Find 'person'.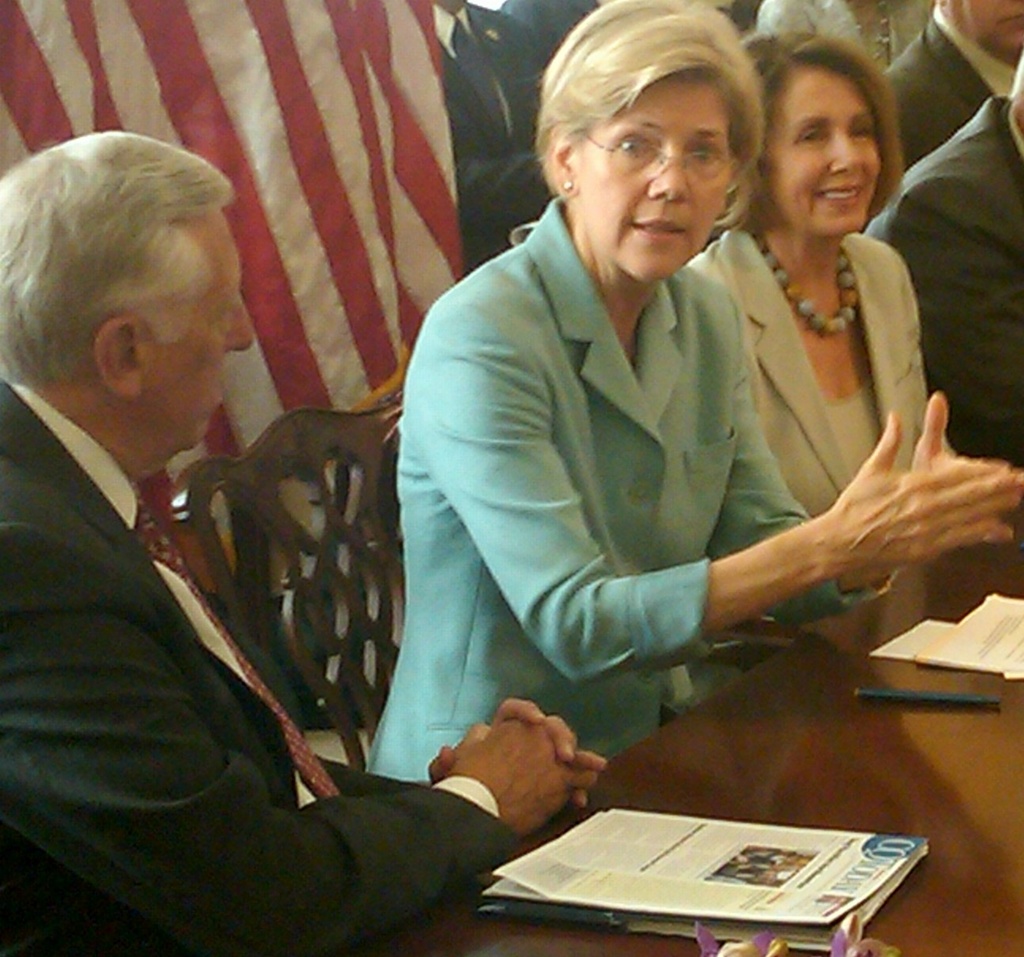
rect(889, 0, 1023, 165).
